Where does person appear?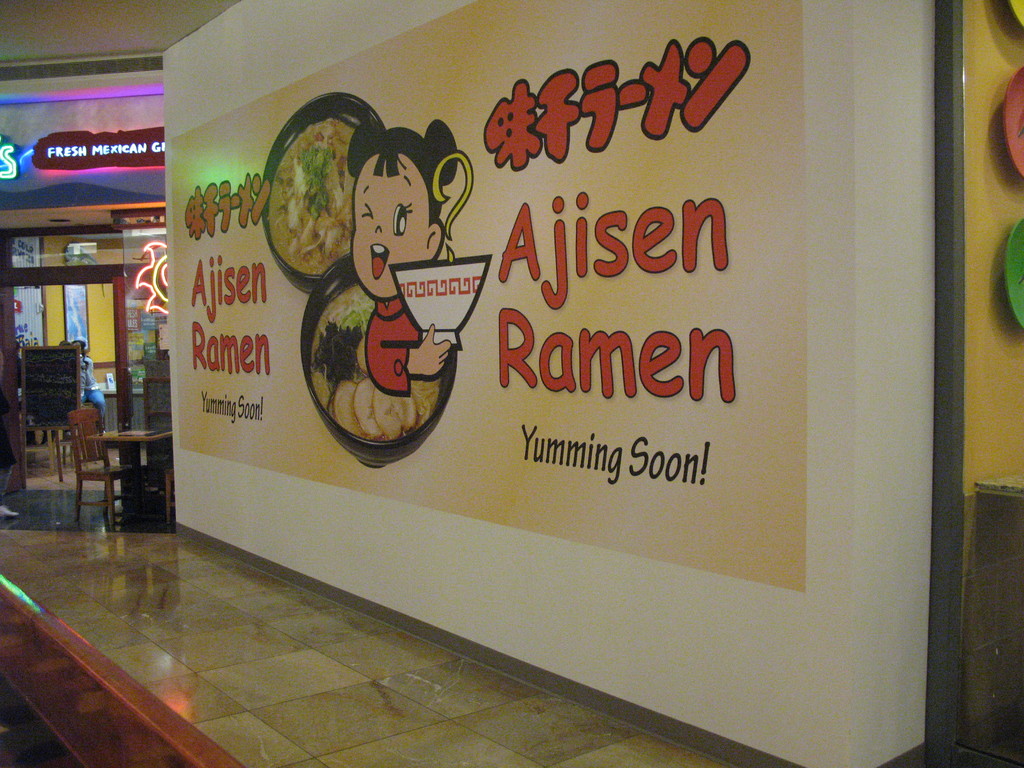
Appears at detection(352, 119, 458, 395).
